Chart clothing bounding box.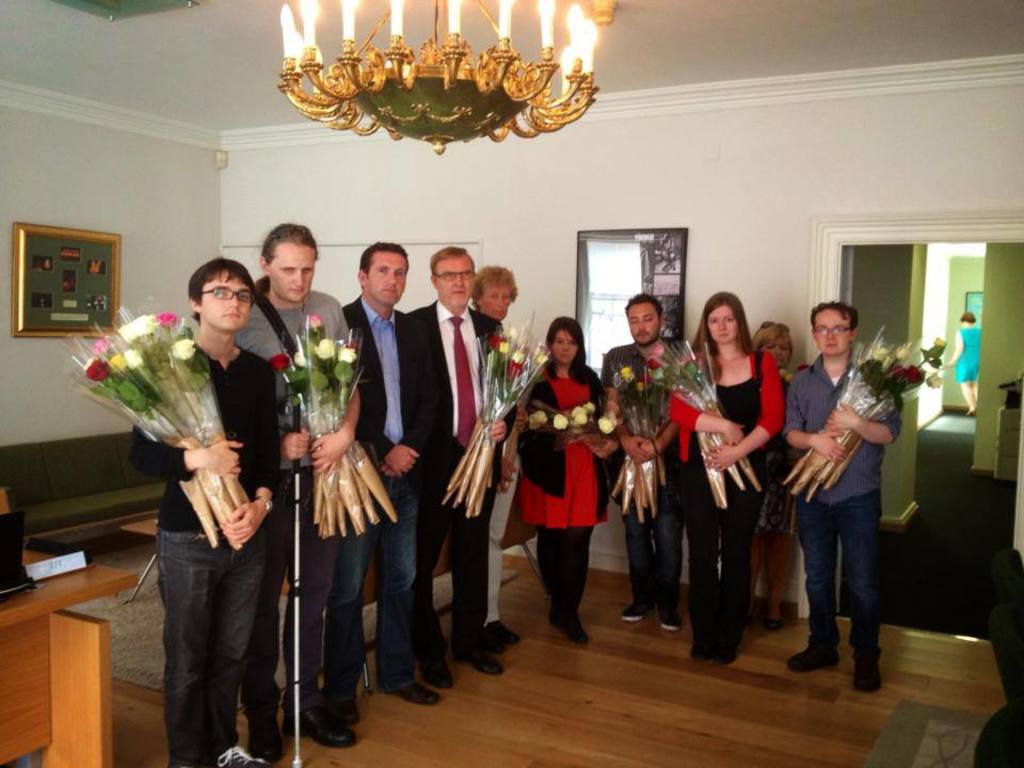
Charted: {"left": 670, "top": 343, "right": 788, "bottom": 460}.
